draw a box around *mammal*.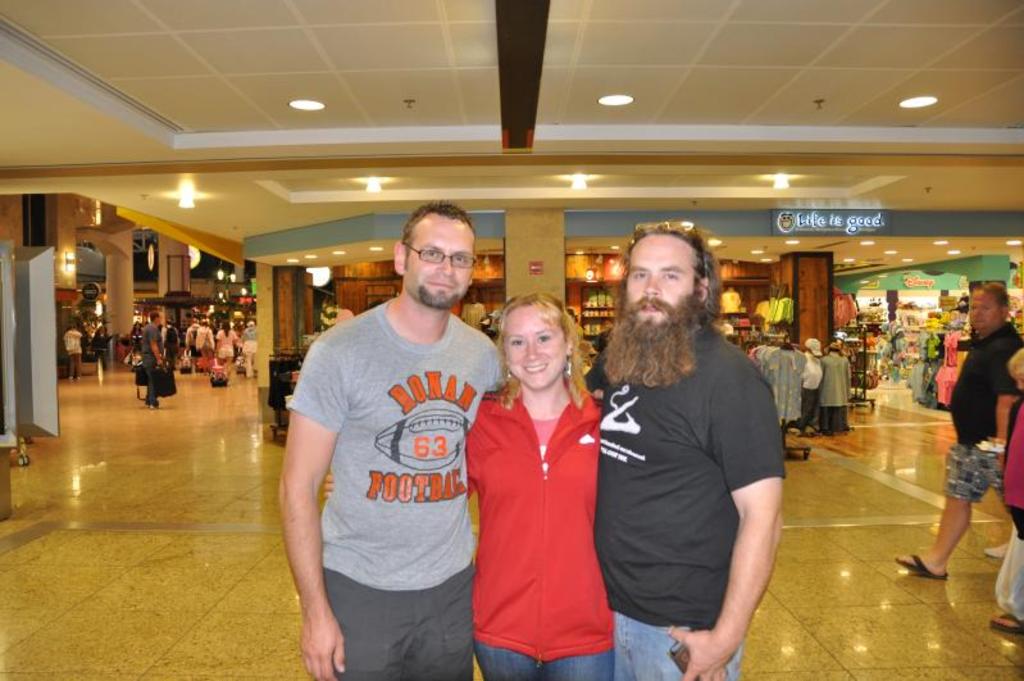
(left=324, top=290, right=604, bottom=680).
